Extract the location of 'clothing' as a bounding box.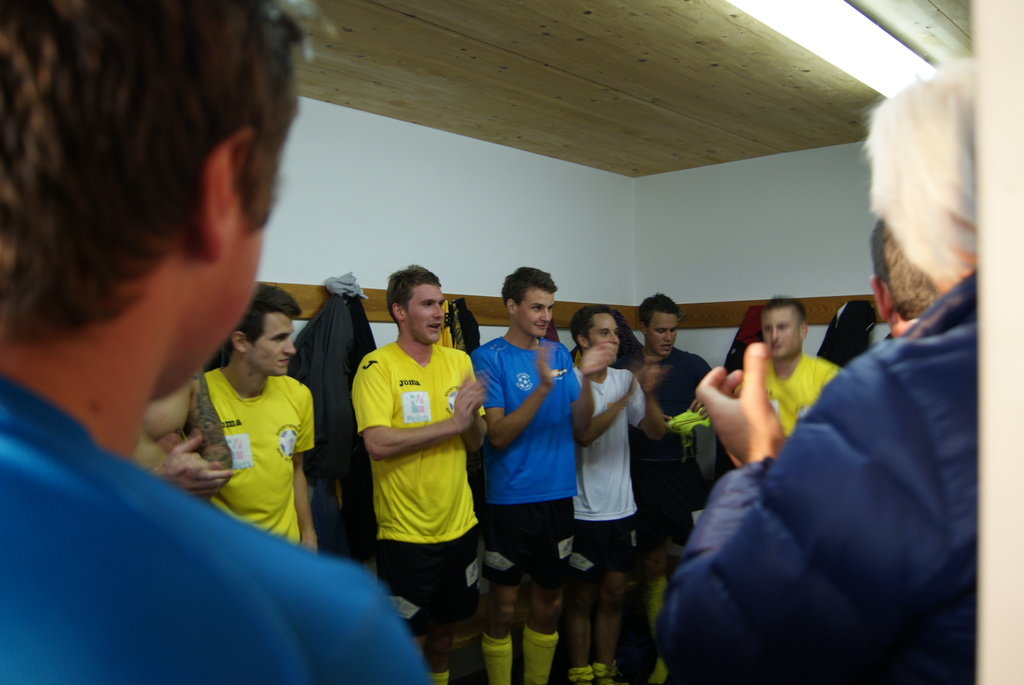
[191, 366, 321, 552].
